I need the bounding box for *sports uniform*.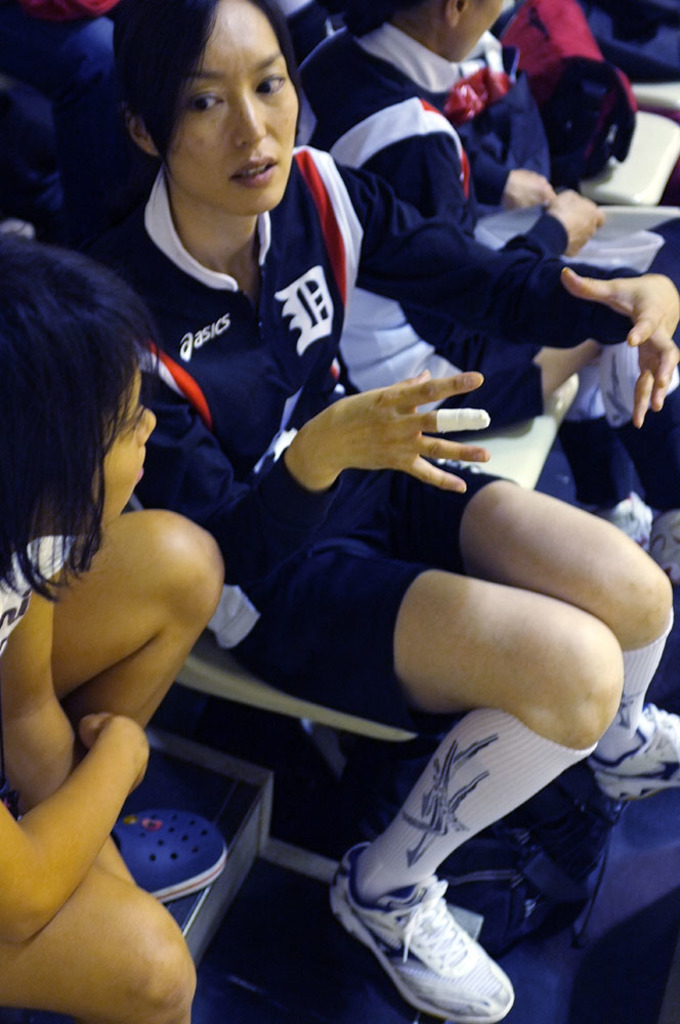
Here it is: 285/7/627/451.
